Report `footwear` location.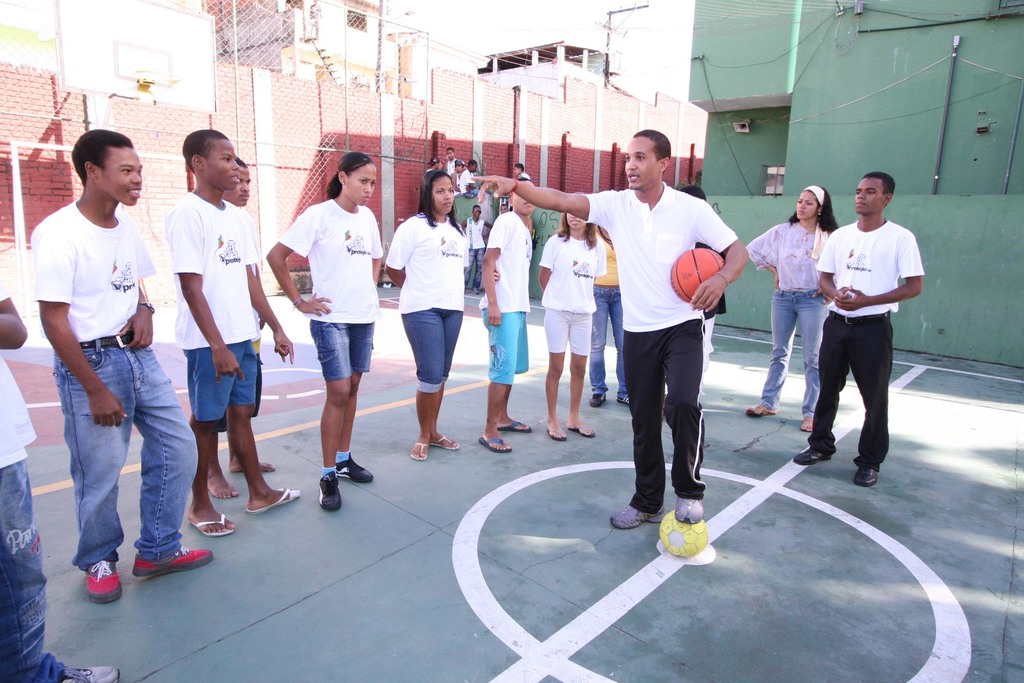
Report: [left=792, top=451, right=829, bottom=463].
